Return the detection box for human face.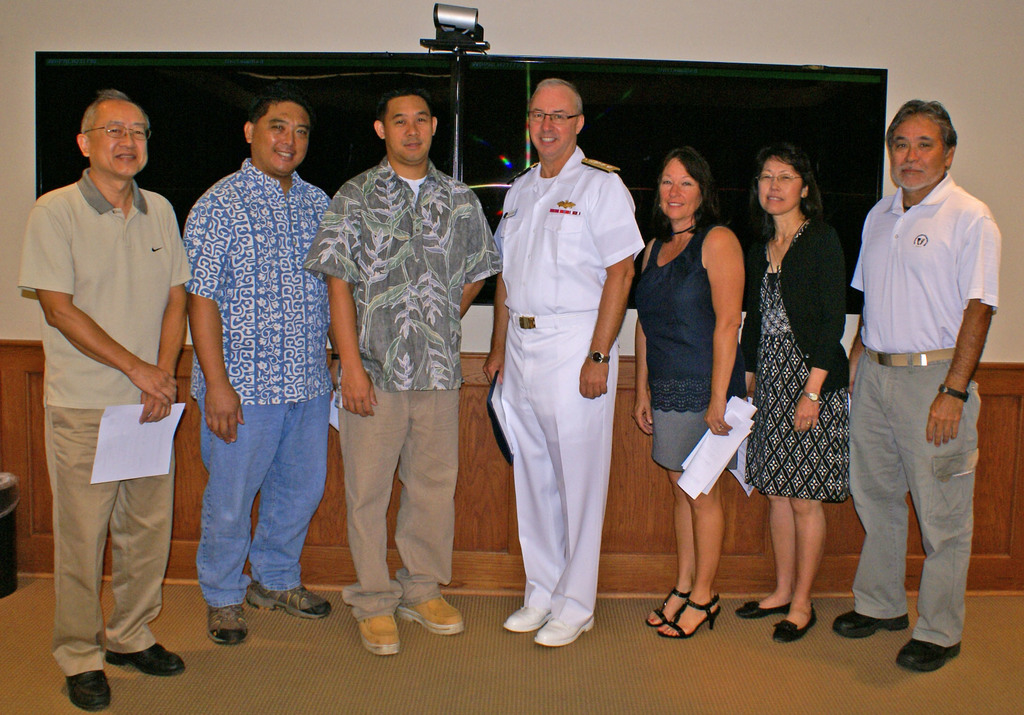
758, 157, 801, 215.
